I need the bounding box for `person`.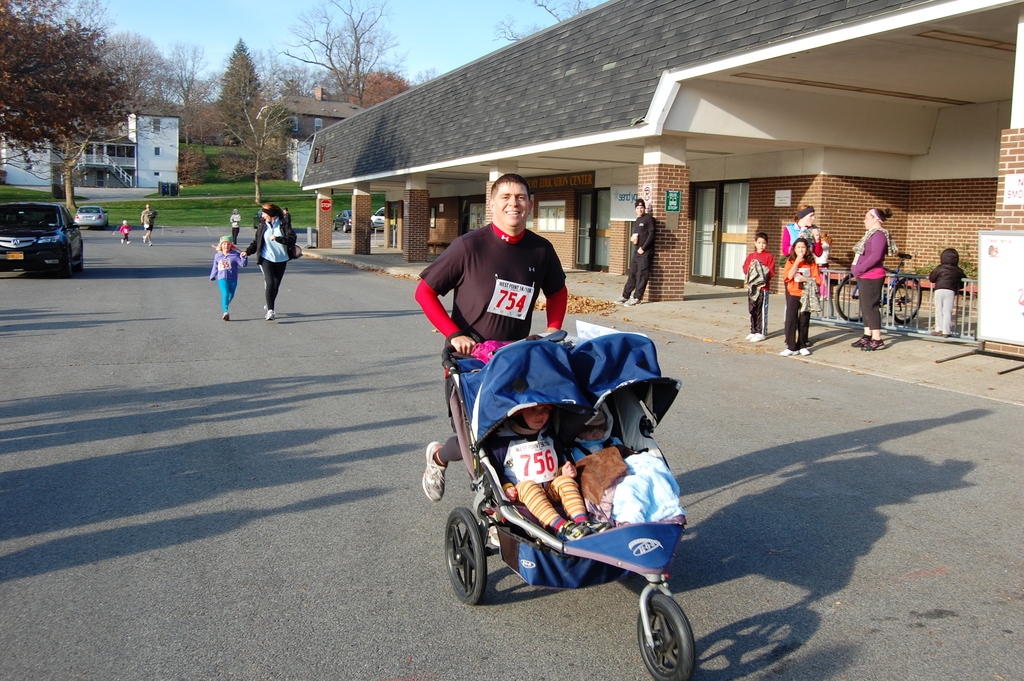
Here it is: bbox(229, 205, 245, 238).
